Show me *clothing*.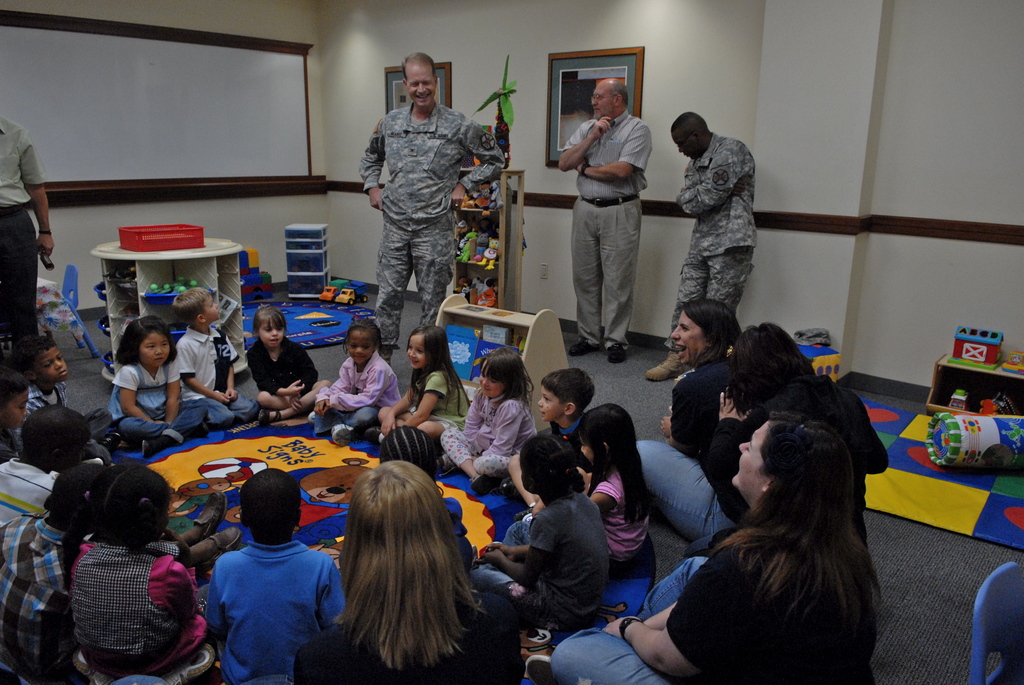
*clothing* is here: [330, 572, 515, 684].
